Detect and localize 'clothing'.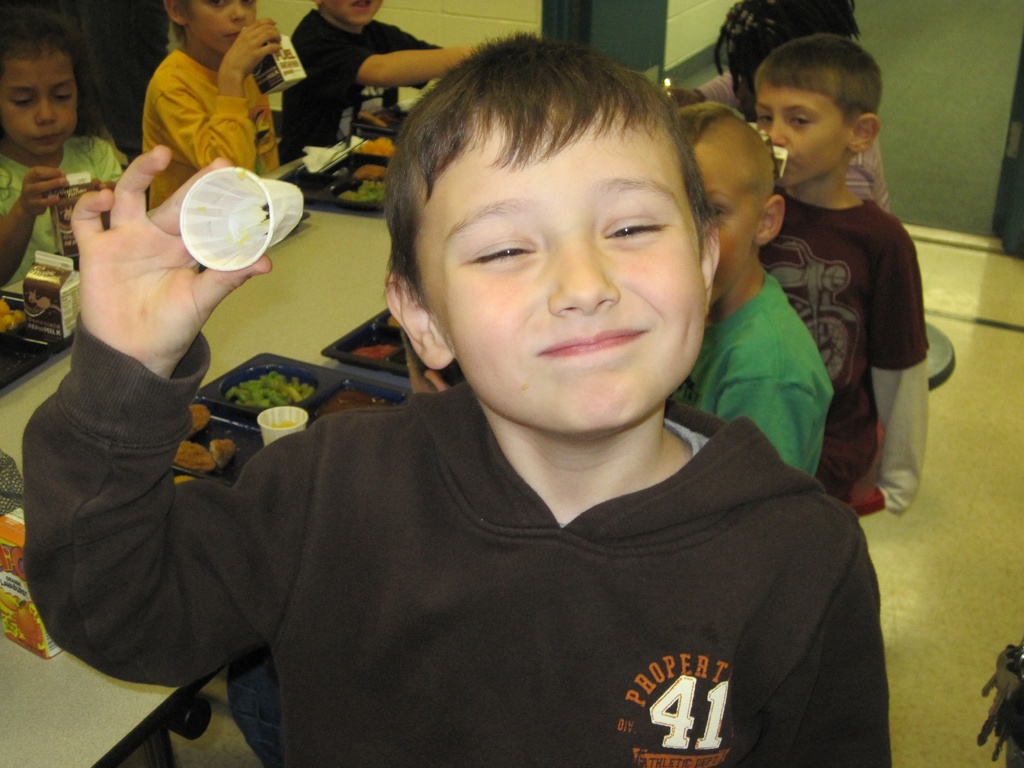
Localized at box(759, 186, 931, 517).
